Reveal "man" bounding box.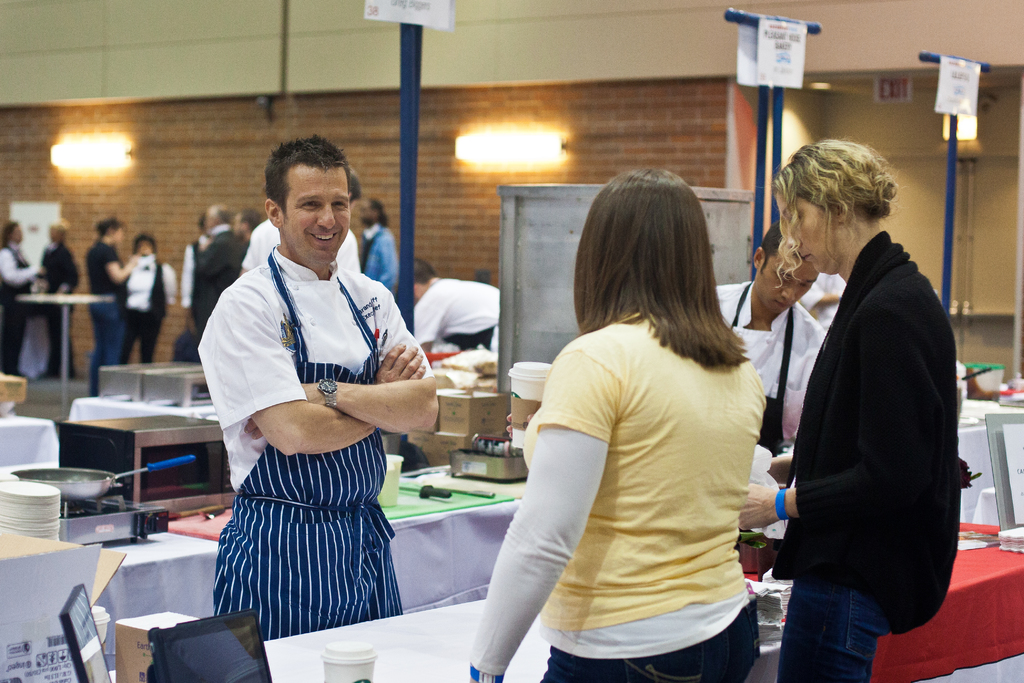
Revealed: 715, 220, 822, 452.
